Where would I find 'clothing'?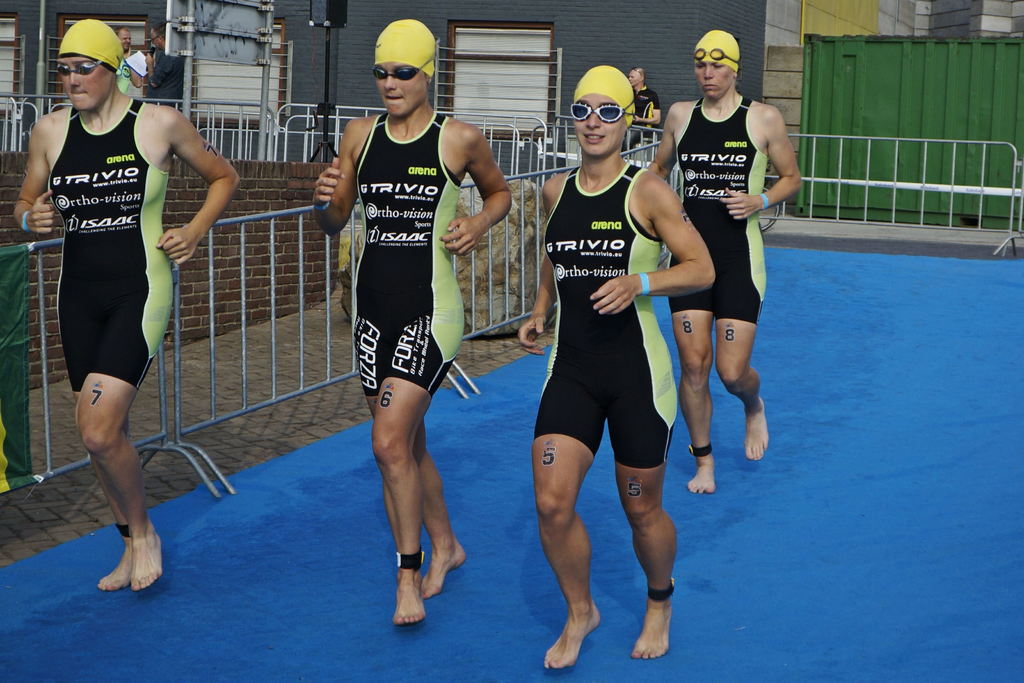
At left=351, top=109, right=470, bottom=406.
